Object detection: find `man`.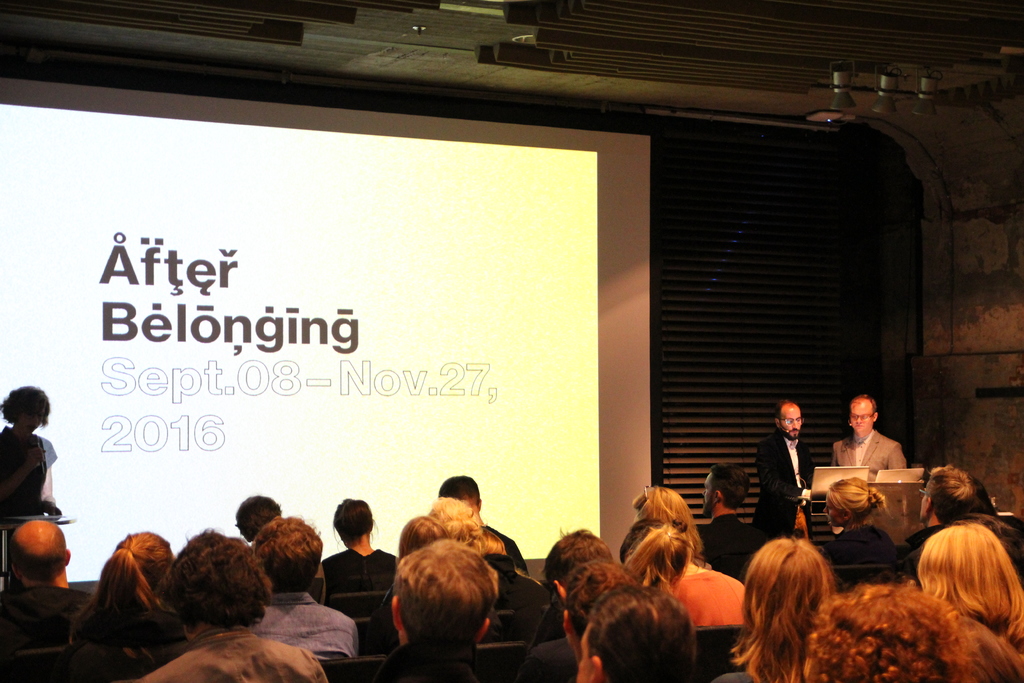
box(563, 563, 632, 661).
